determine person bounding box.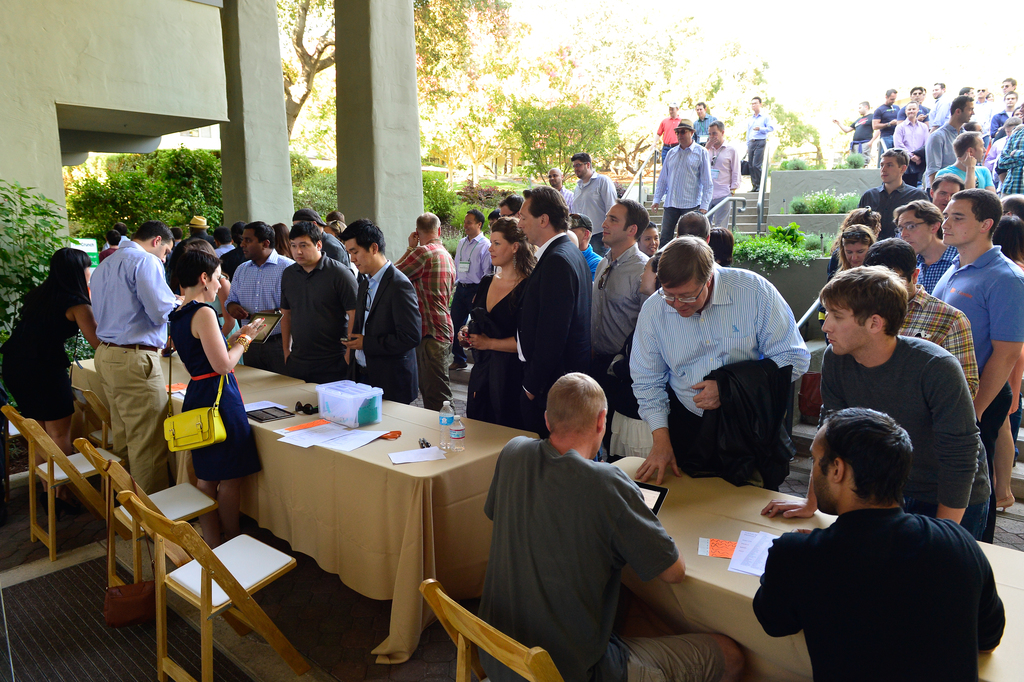
Determined: [left=262, top=213, right=349, bottom=402].
